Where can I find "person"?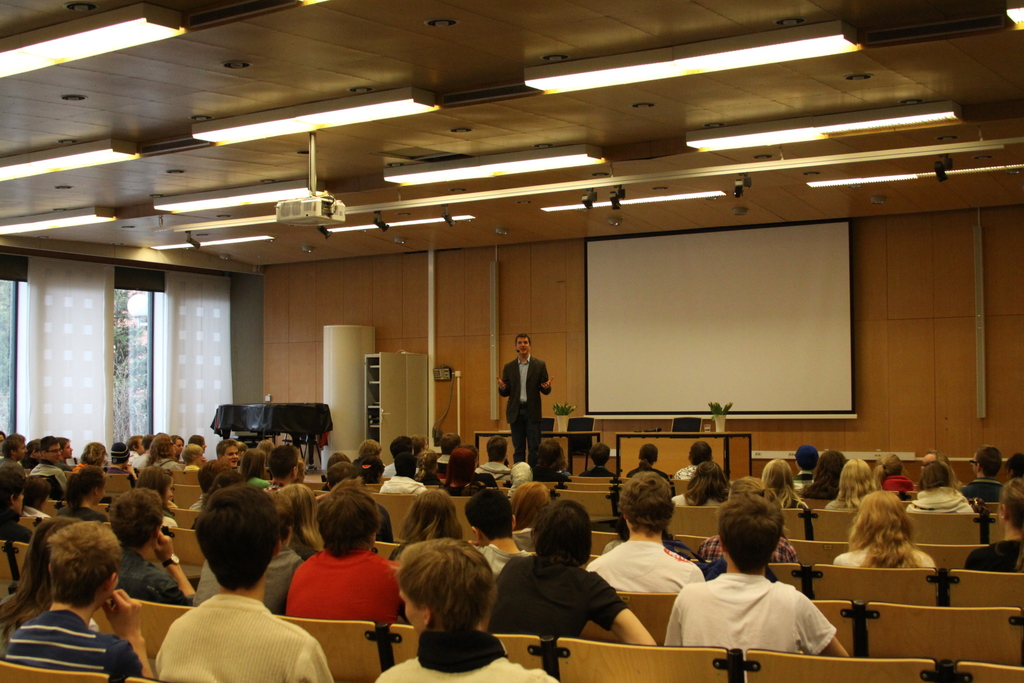
You can find it at box=[376, 534, 561, 682].
